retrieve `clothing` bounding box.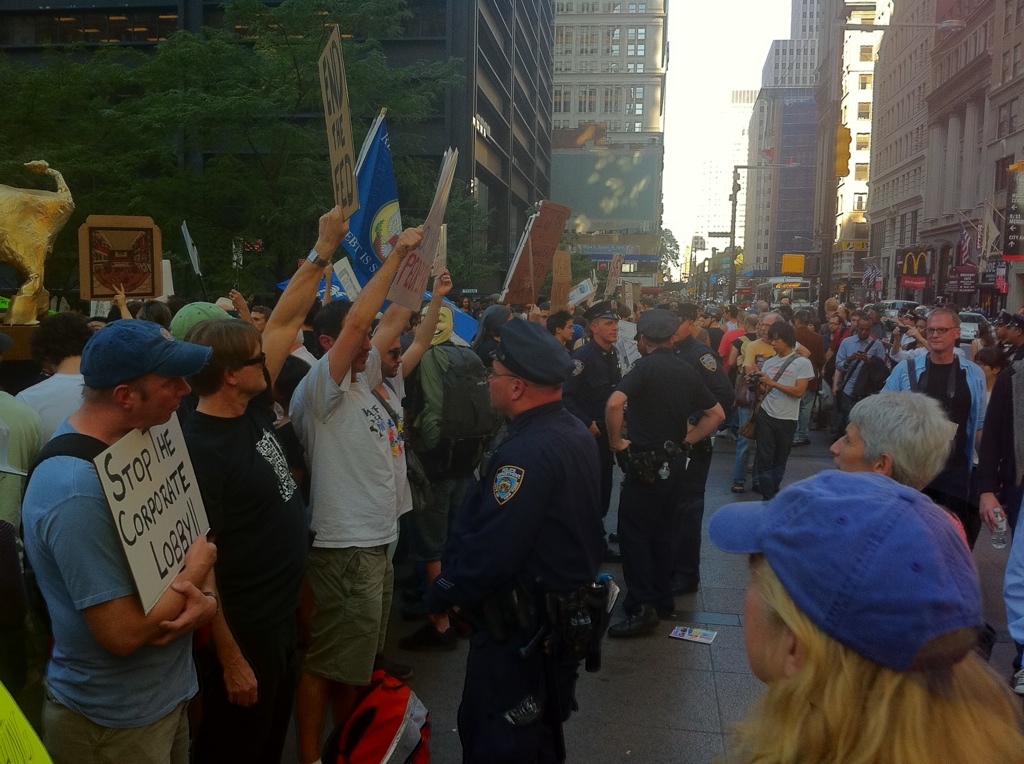
Bounding box: crop(186, 406, 302, 763).
